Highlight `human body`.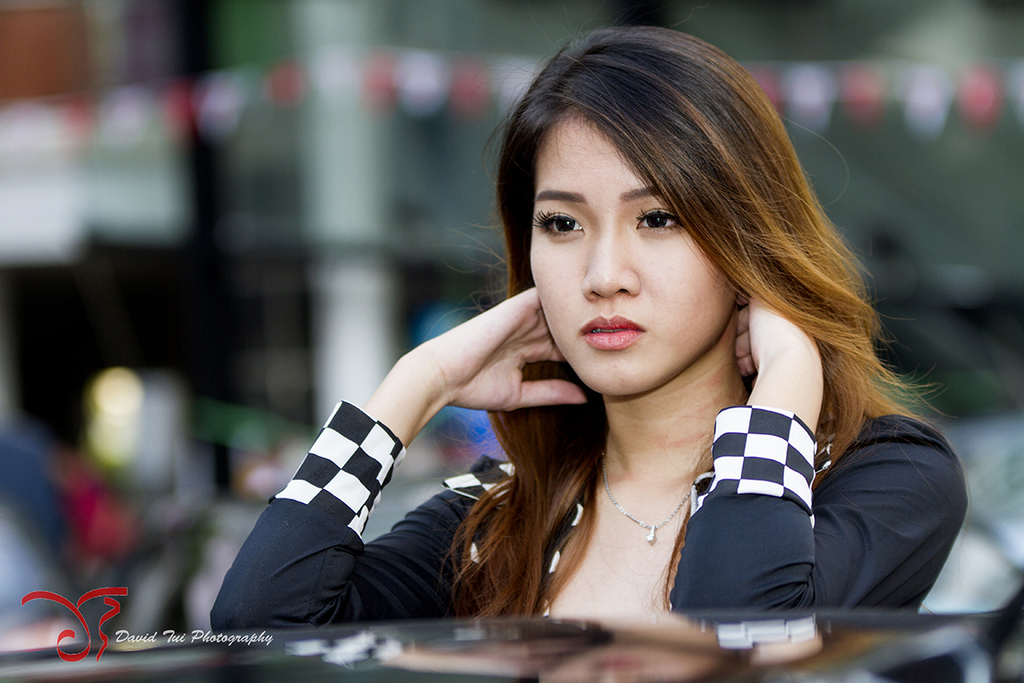
Highlighted region: box(209, 25, 982, 663).
